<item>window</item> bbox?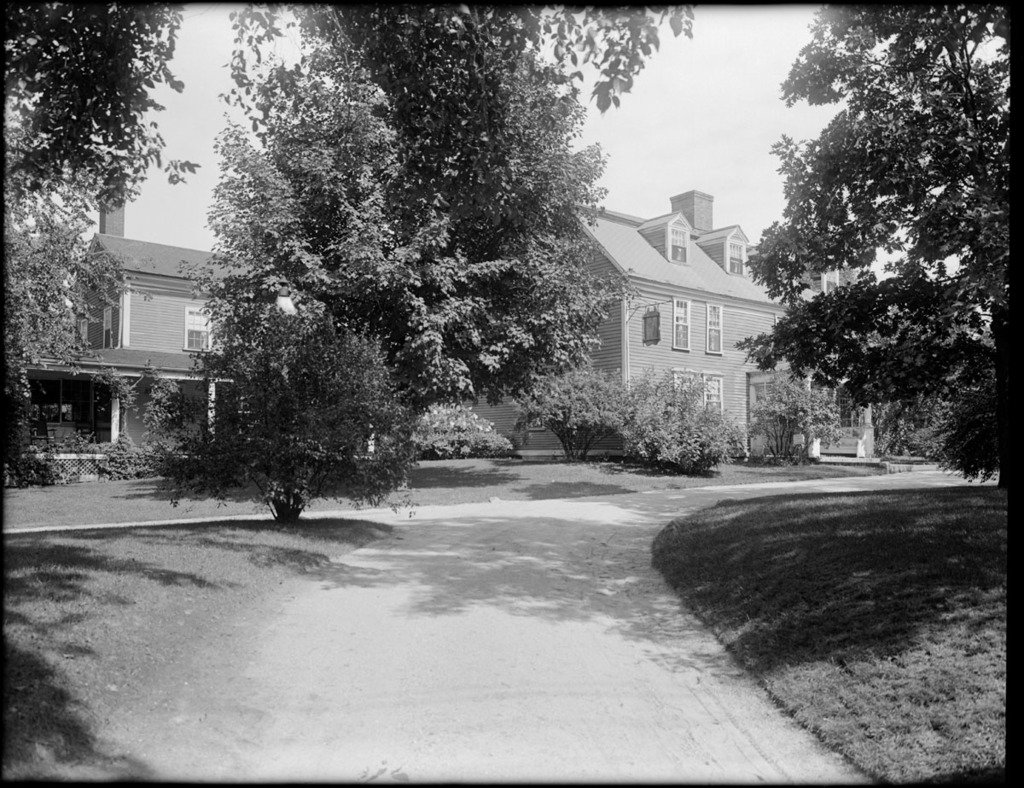
box(103, 306, 113, 355)
